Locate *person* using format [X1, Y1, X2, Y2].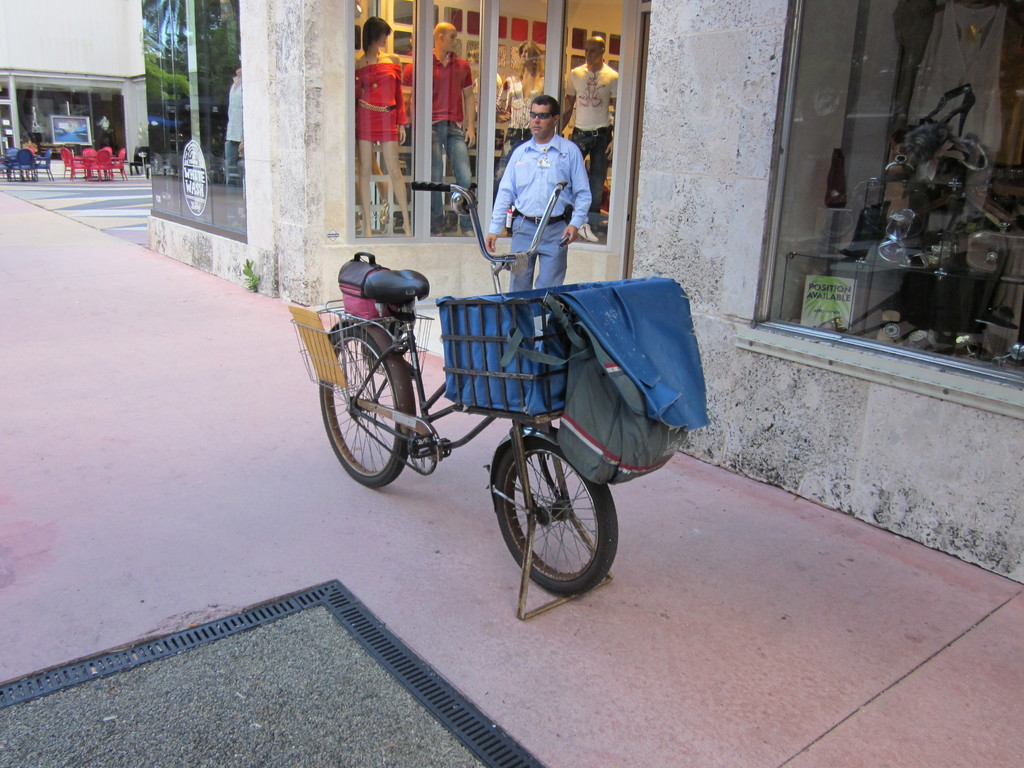
[497, 45, 548, 179].
